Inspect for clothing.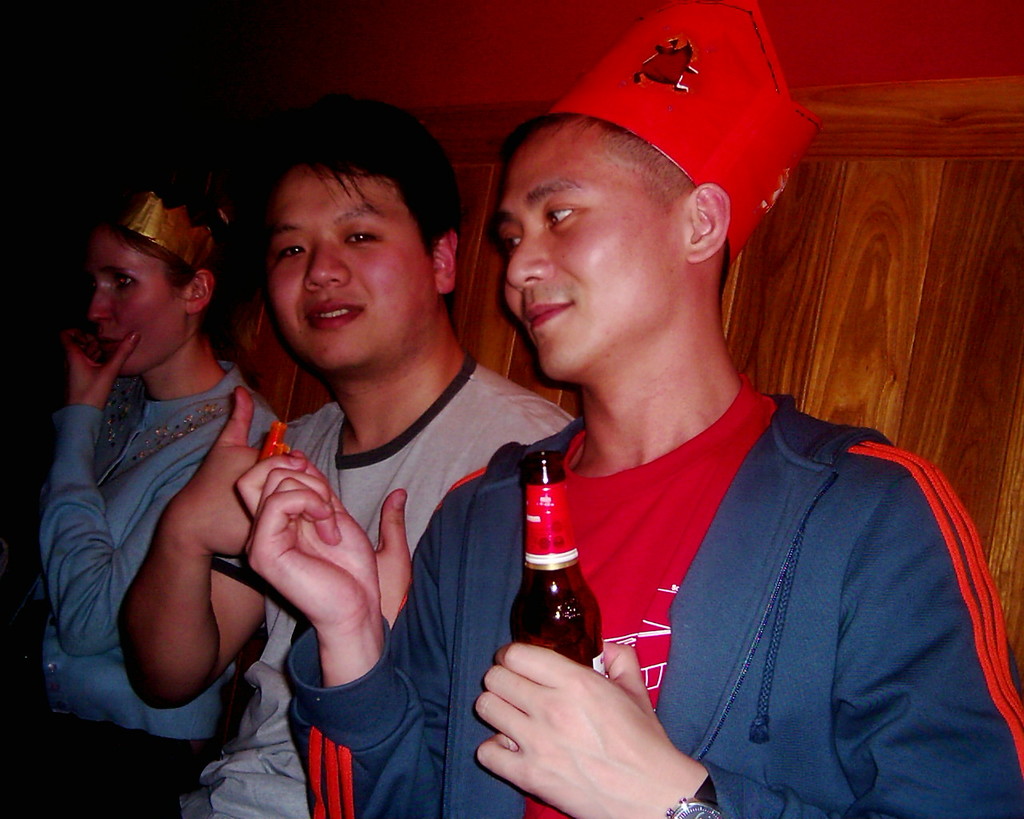
Inspection: select_region(291, 366, 1023, 818).
